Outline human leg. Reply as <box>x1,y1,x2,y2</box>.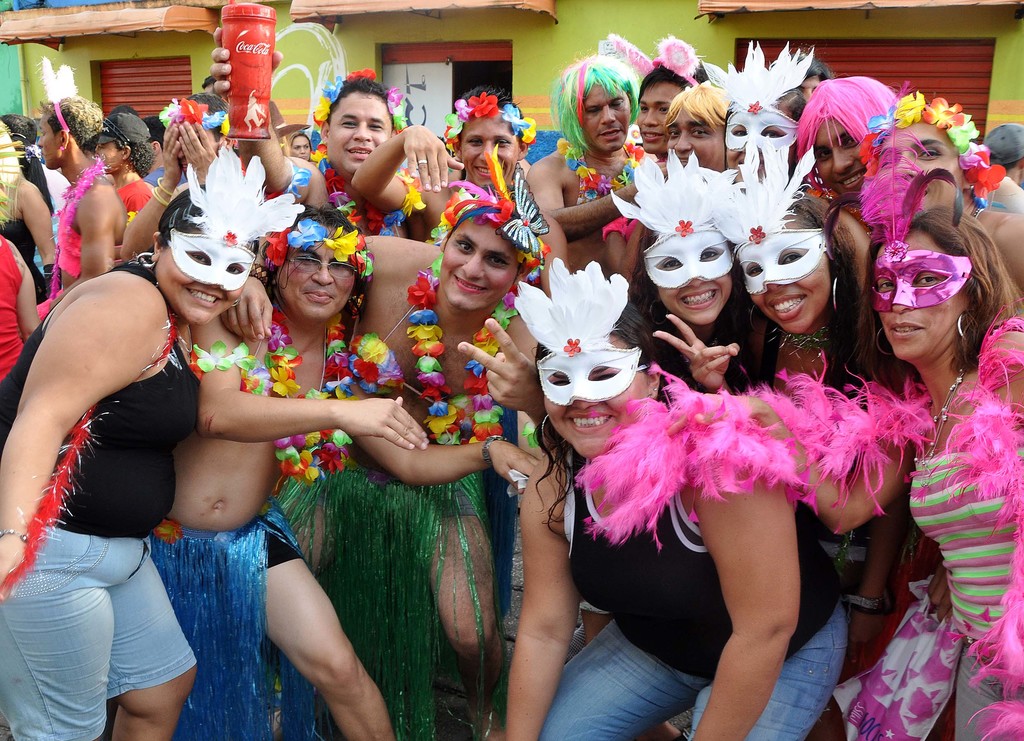
<box>218,515,398,740</box>.
